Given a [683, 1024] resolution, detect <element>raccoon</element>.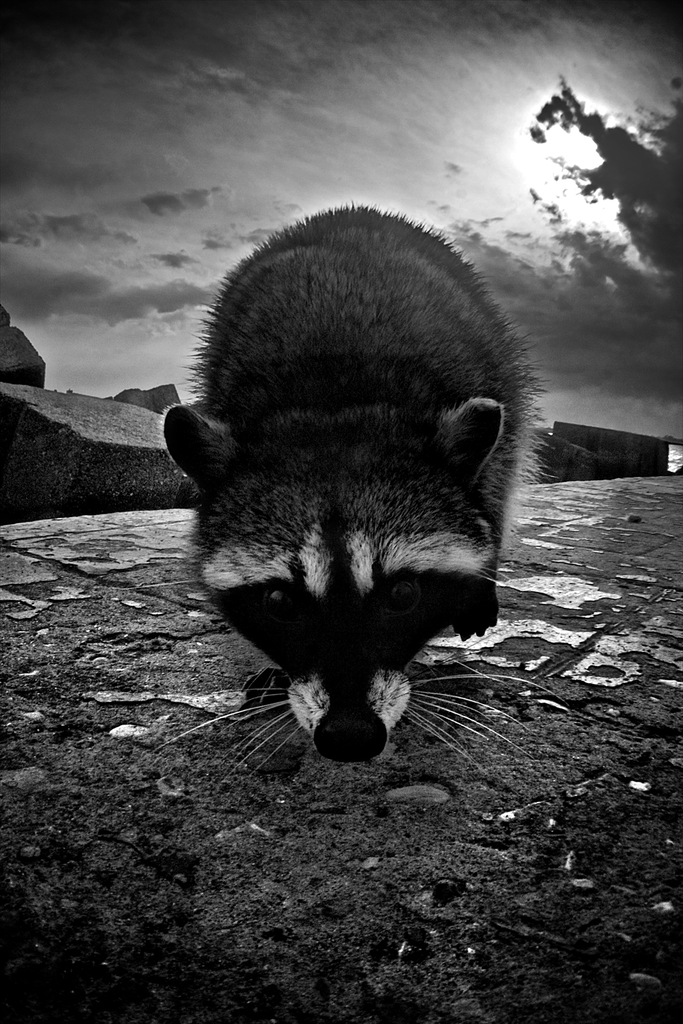
[left=166, top=199, right=559, bottom=776].
